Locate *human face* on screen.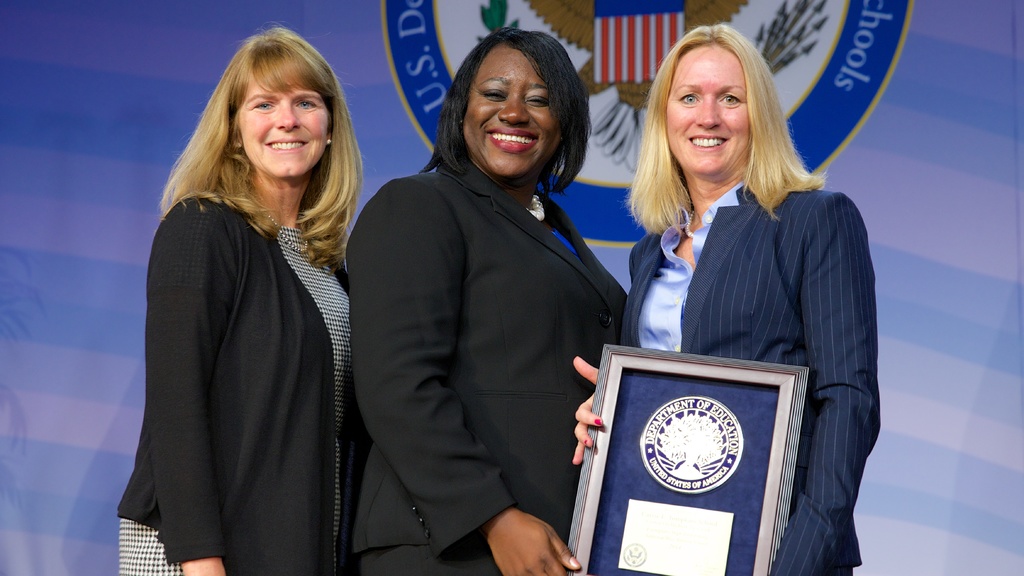
On screen at bbox=(241, 79, 337, 188).
